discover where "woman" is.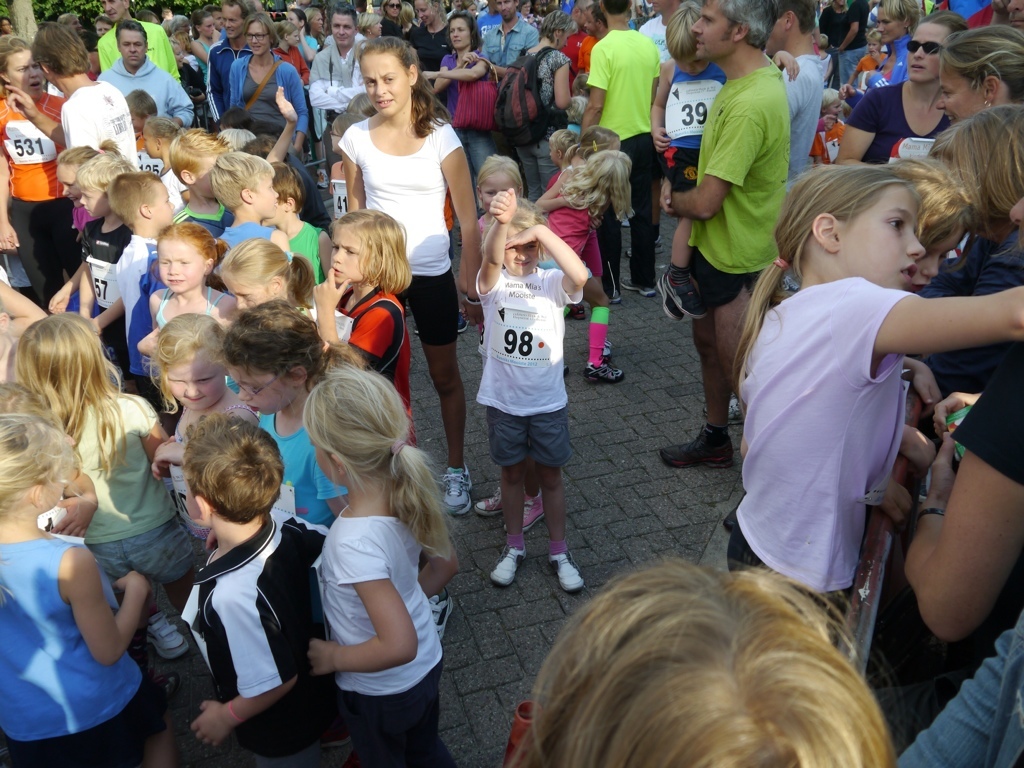
Discovered at 379,0,409,51.
